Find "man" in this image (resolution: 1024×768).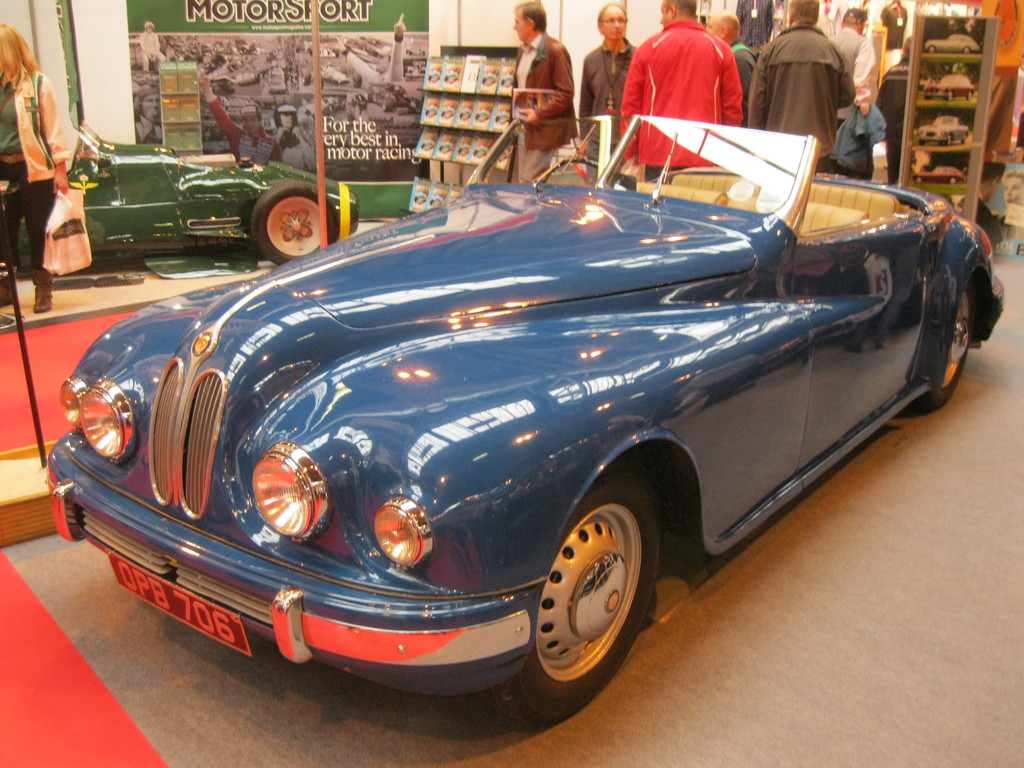
<box>511,2,579,179</box>.
